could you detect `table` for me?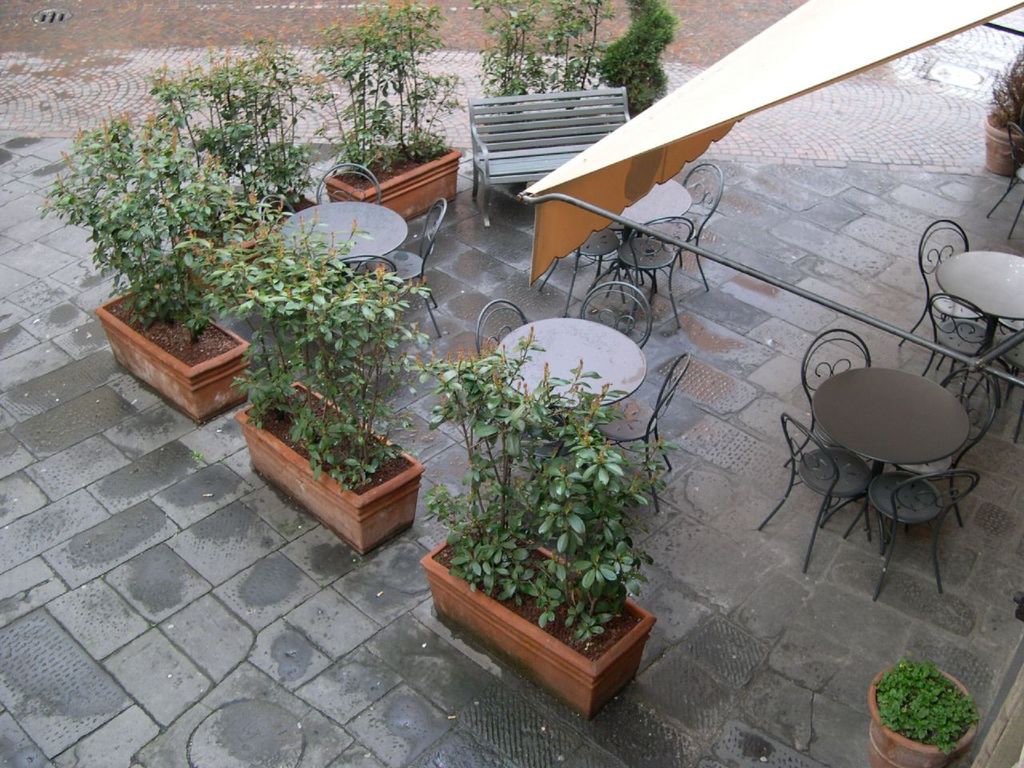
Detection result: (493,320,650,410).
